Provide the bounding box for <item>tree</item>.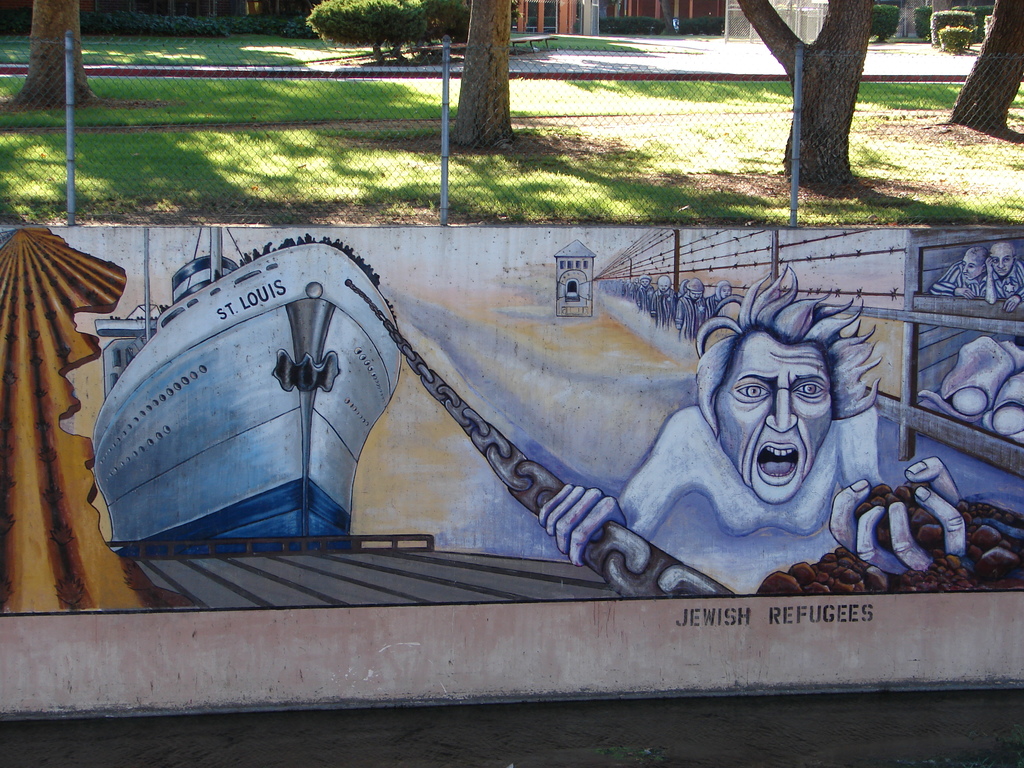
left=932, top=0, right=1023, bottom=137.
